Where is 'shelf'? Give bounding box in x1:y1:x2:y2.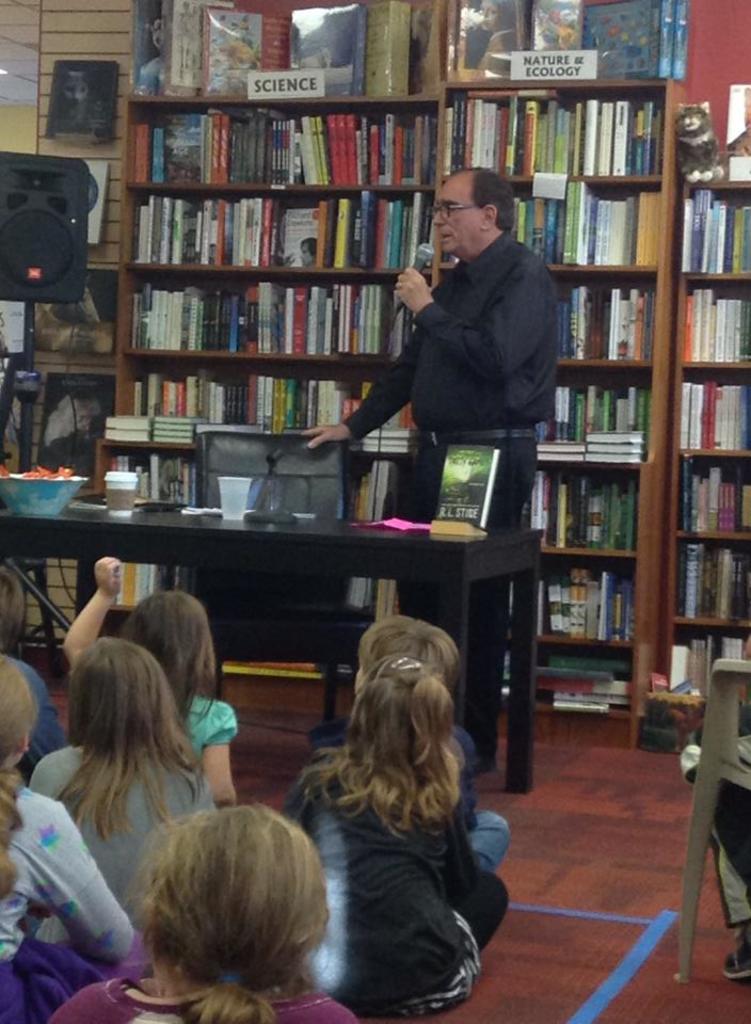
522:466:646:557.
